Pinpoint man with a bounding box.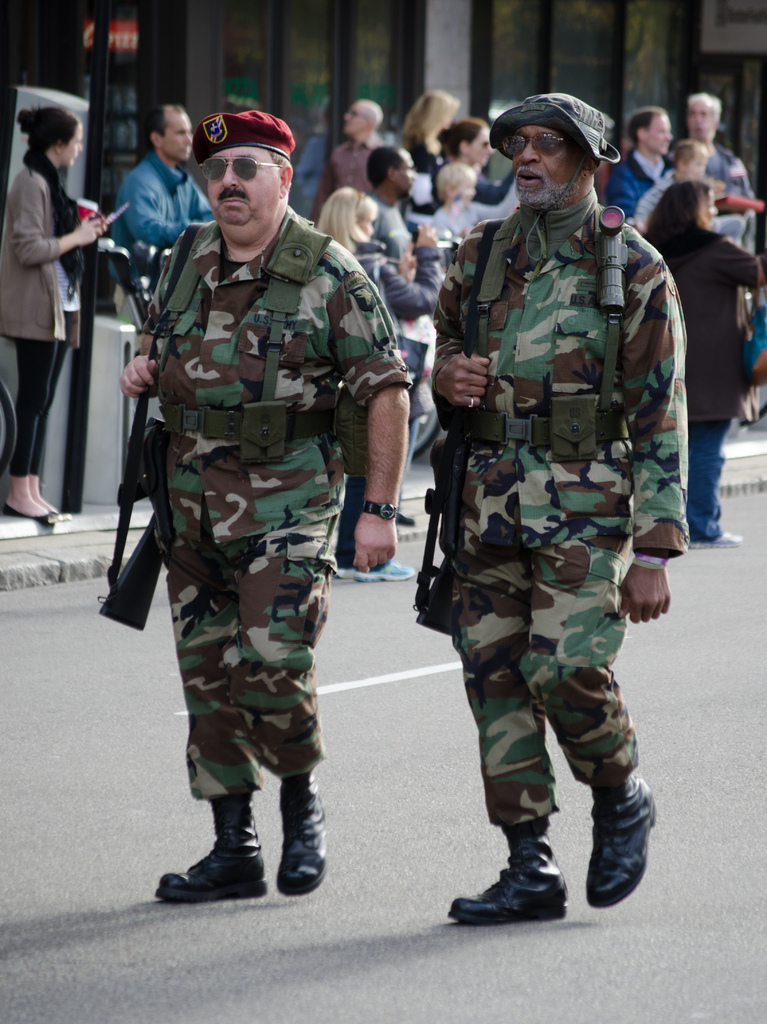
bbox=(364, 143, 416, 276).
